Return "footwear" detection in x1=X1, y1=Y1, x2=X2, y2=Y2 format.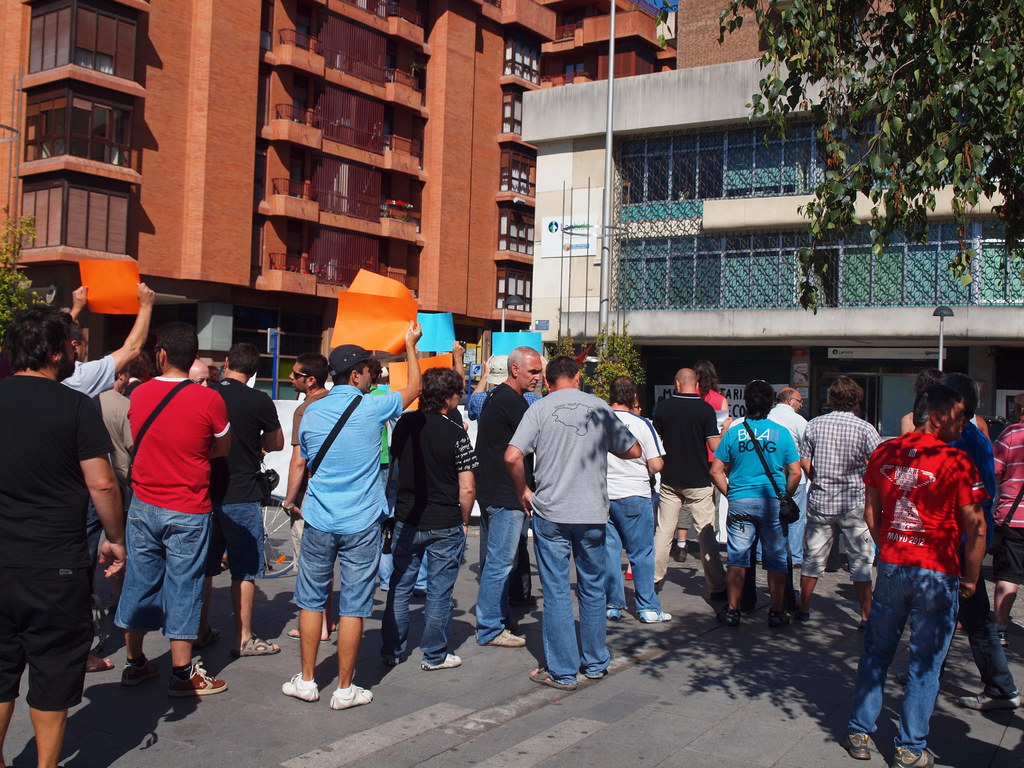
x1=712, y1=591, x2=732, y2=603.
